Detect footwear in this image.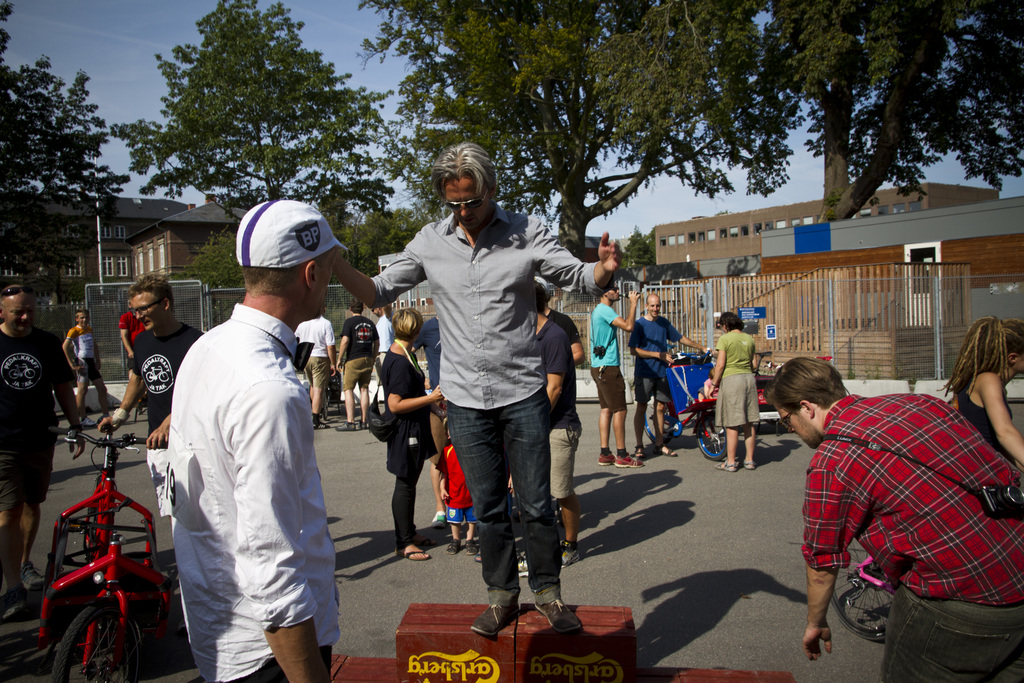
Detection: (0, 589, 33, 621).
